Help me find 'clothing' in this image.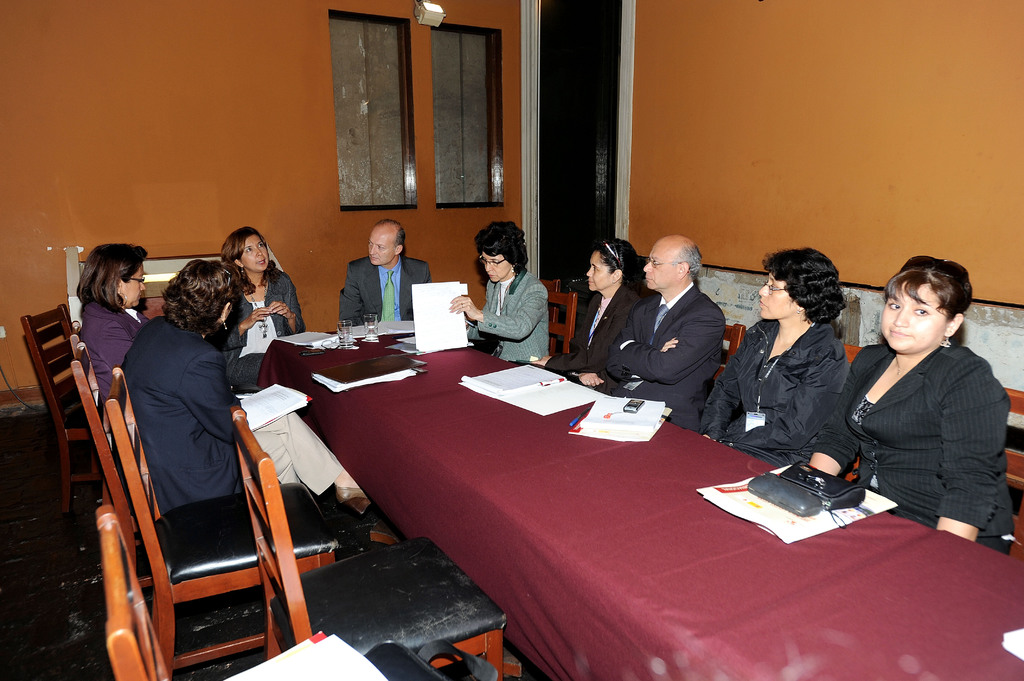
Found it: rect(83, 297, 148, 419).
